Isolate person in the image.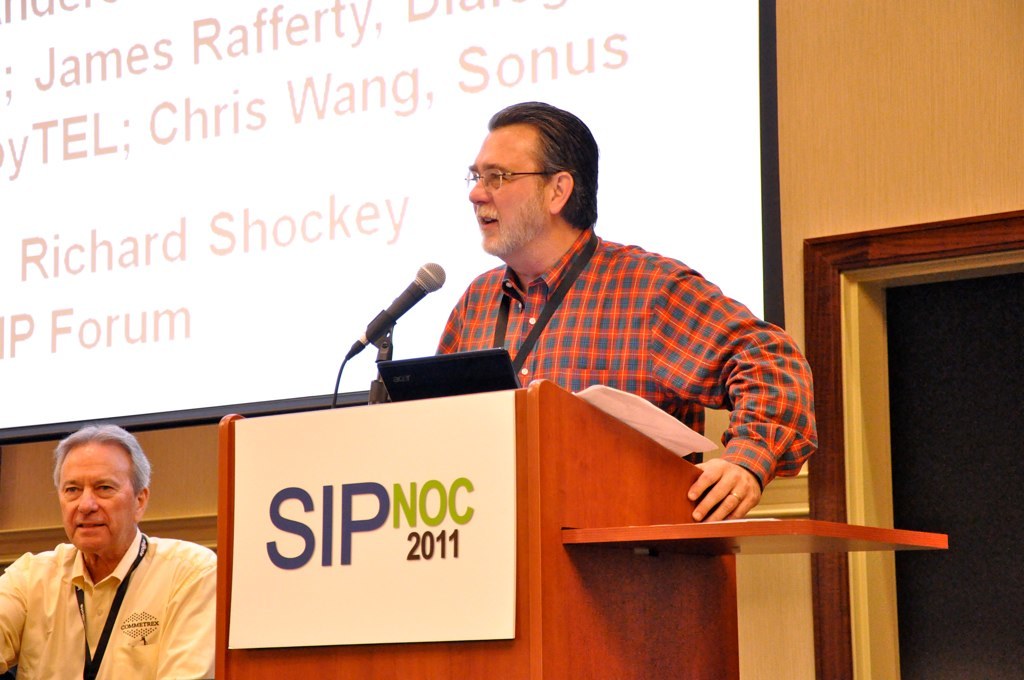
Isolated region: x1=436, y1=105, x2=817, y2=521.
